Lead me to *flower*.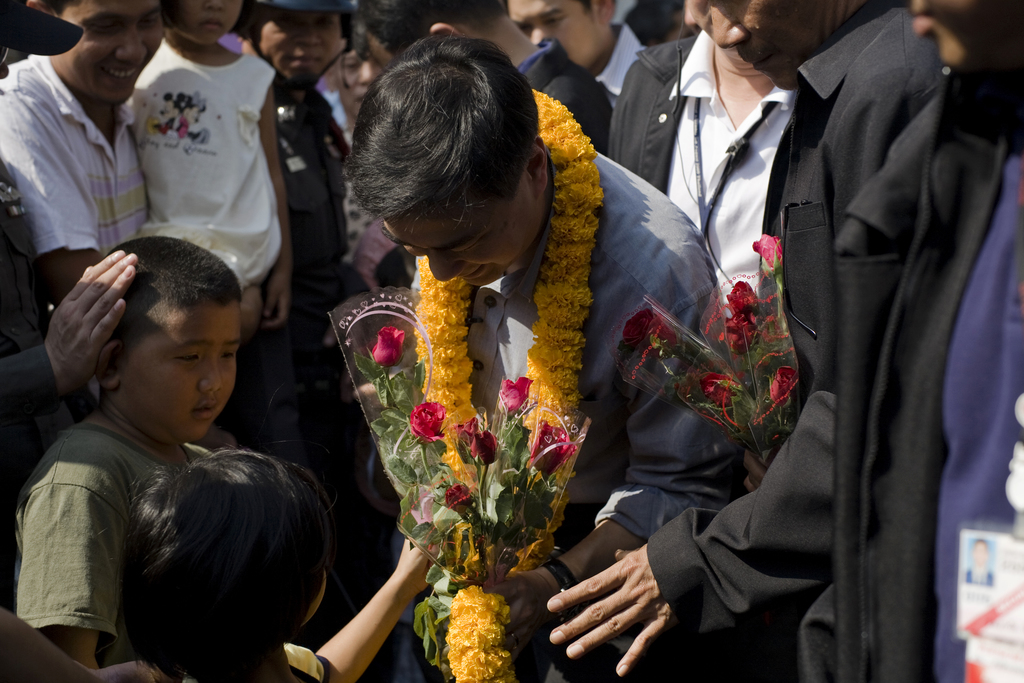
Lead to select_region(703, 374, 735, 407).
